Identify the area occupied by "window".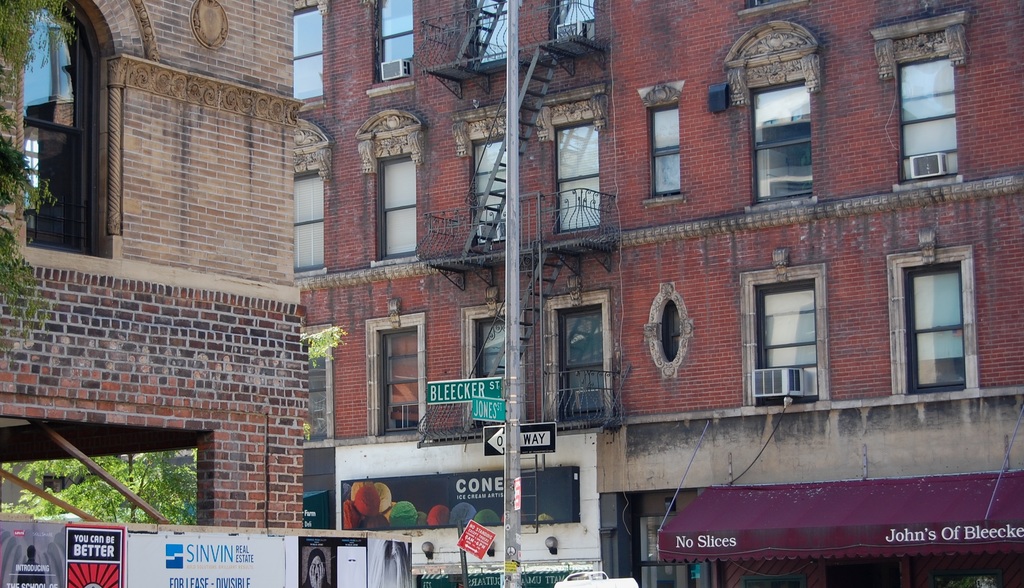
Area: rect(745, 19, 827, 213).
